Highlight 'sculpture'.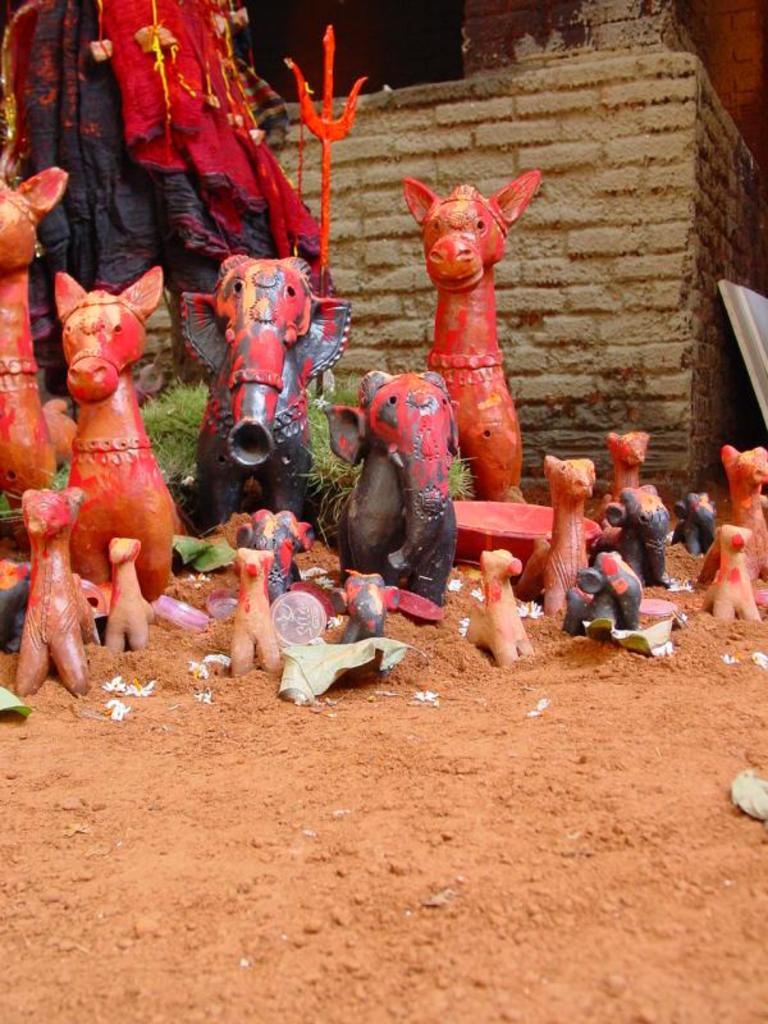
Highlighted region: x1=716 y1=439 x2=767 y2=575.
